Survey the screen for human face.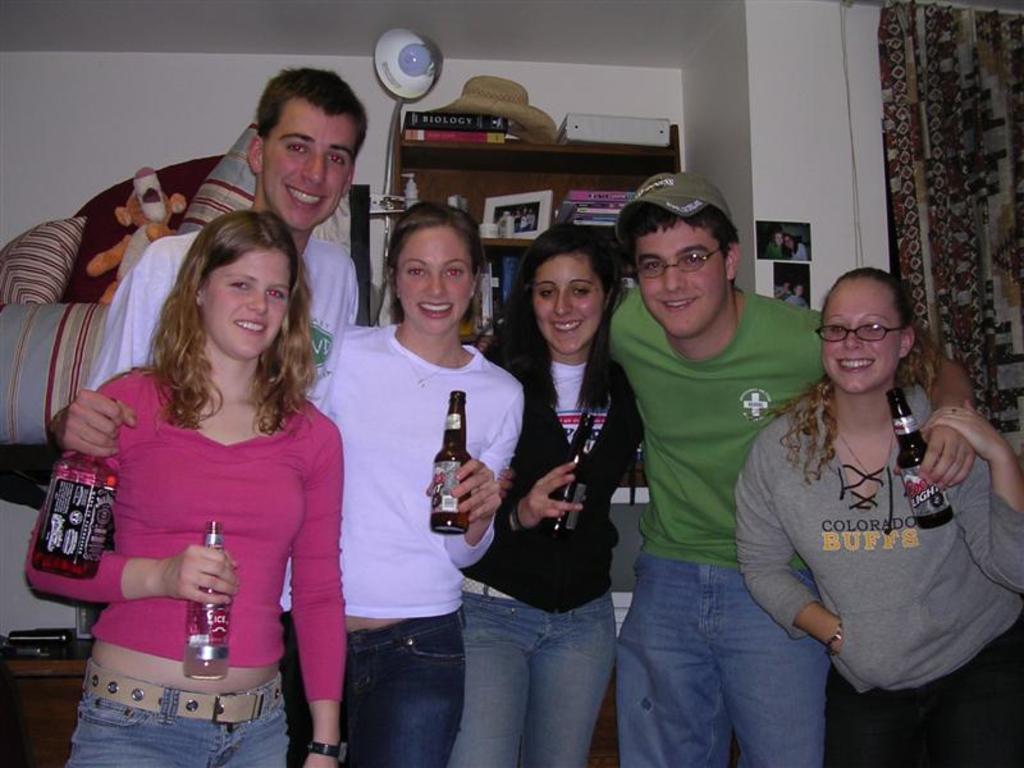
Survey found: region(632, 224, 724, 340).
